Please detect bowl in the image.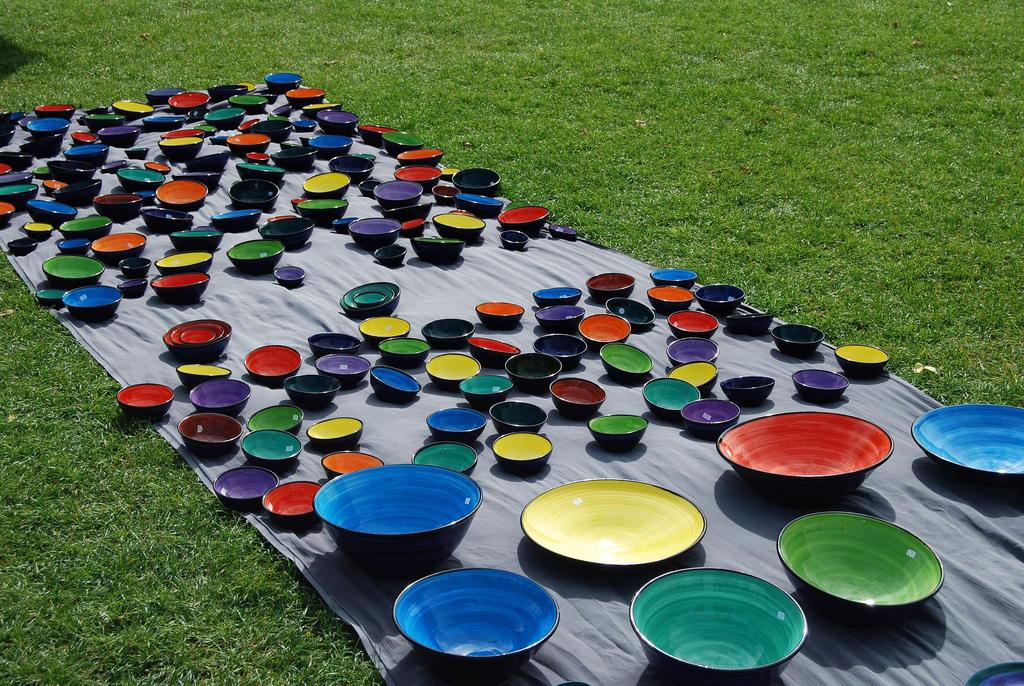
(550,224,577,242).
